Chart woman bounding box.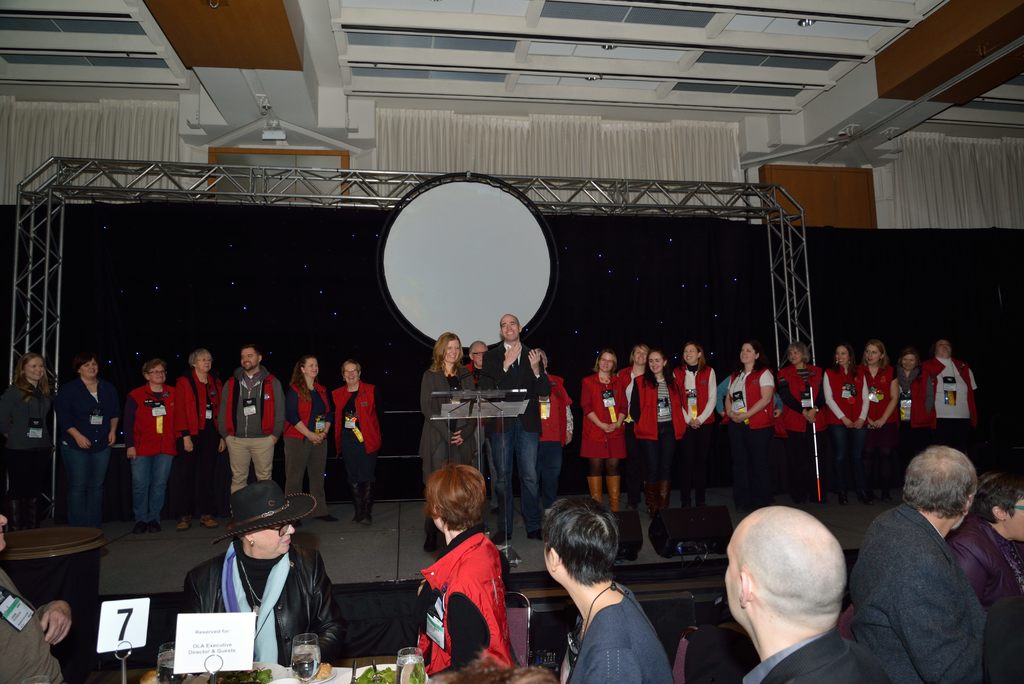
Charted: (left=859, top=340, right=900, bottom=503).
